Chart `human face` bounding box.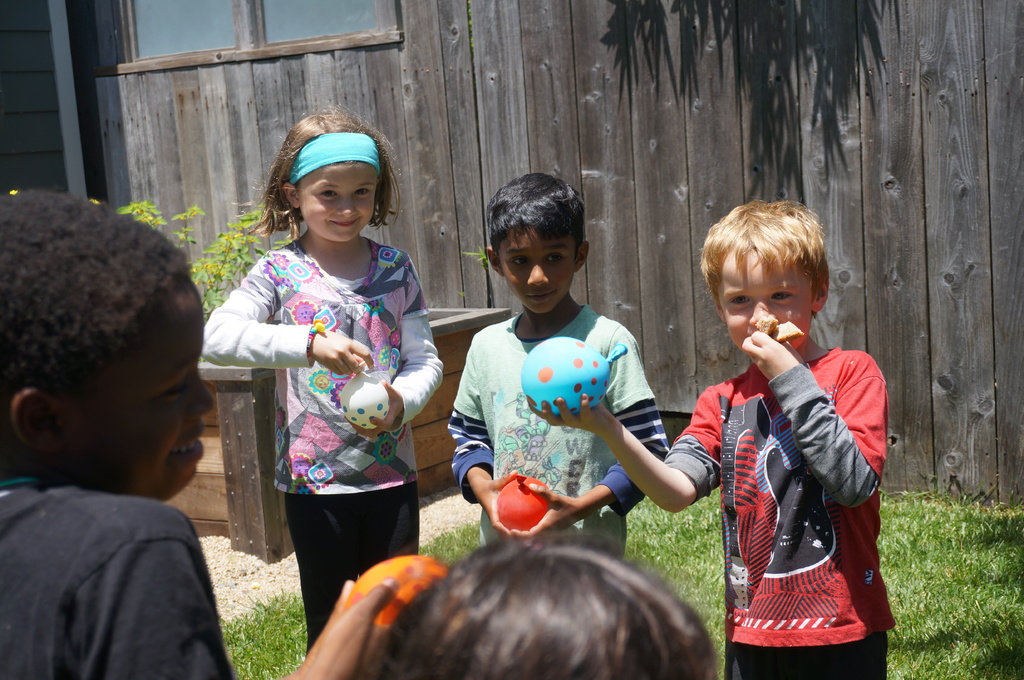
Charted: left=497, top=228, right=575, bottom=312.
